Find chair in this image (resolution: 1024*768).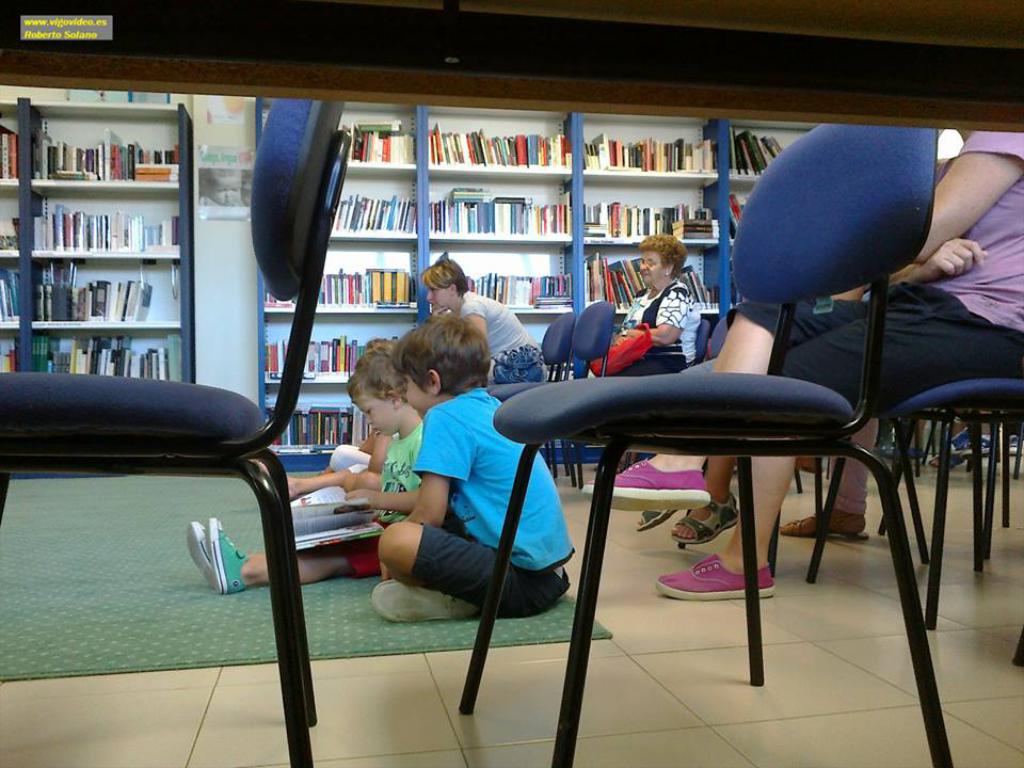
438:206:944:733.
